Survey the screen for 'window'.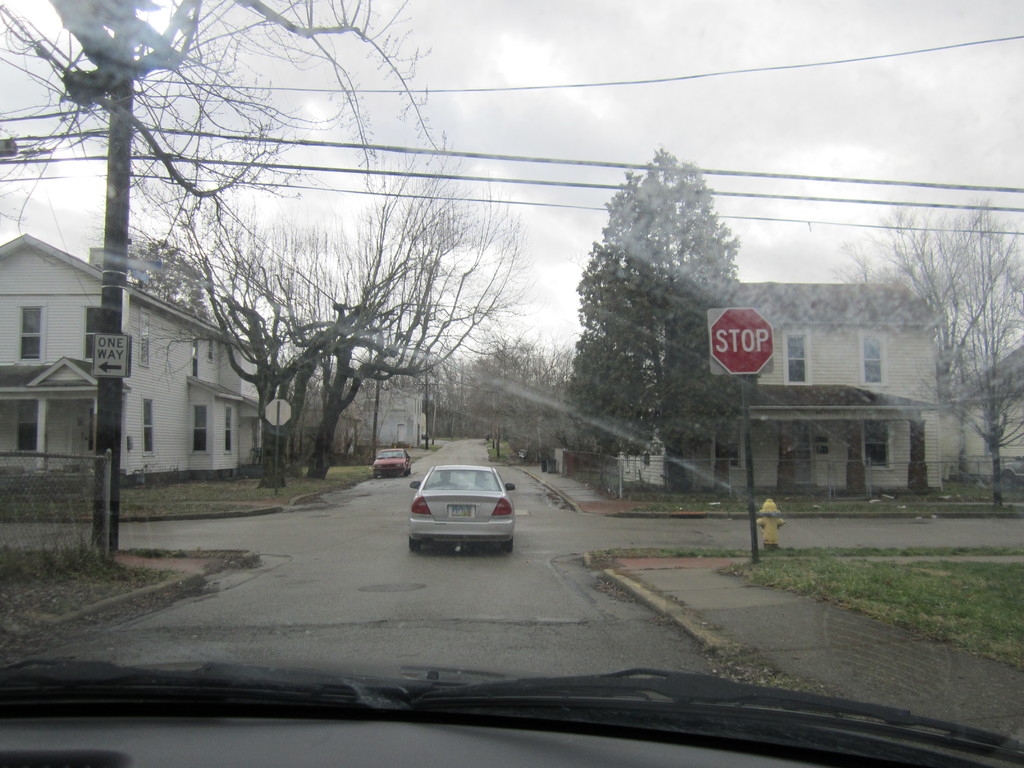
Survey found: bbox=(22, 304, 38, 364).
